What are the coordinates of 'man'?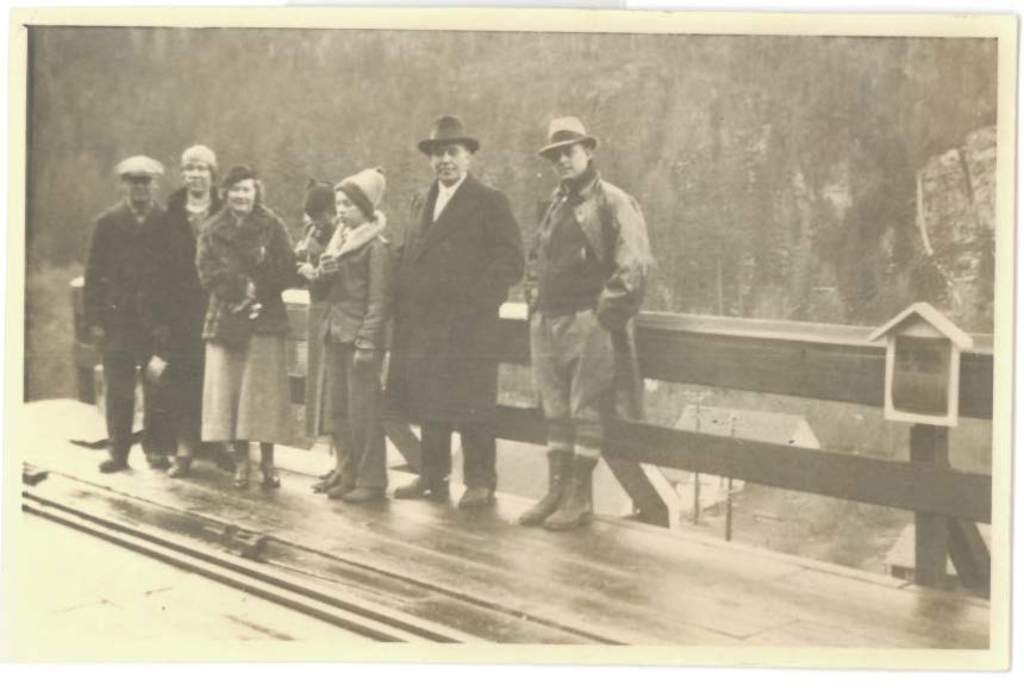
left=383, top=113, right=523, bottom=504.
